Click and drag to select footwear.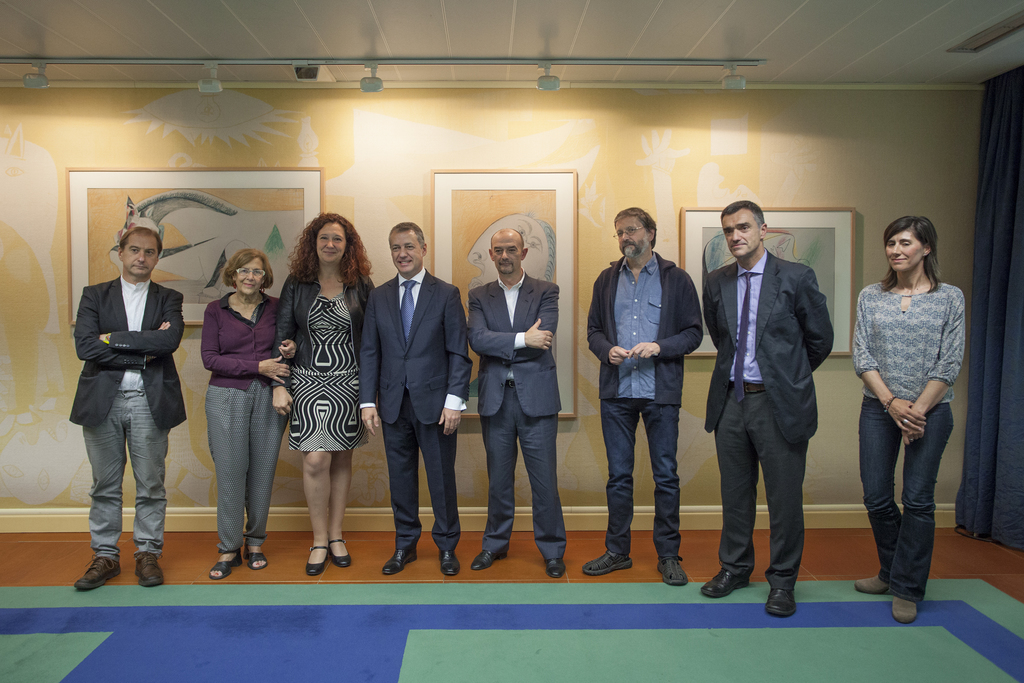
Selection: crop(546, 556, 564, 577).
